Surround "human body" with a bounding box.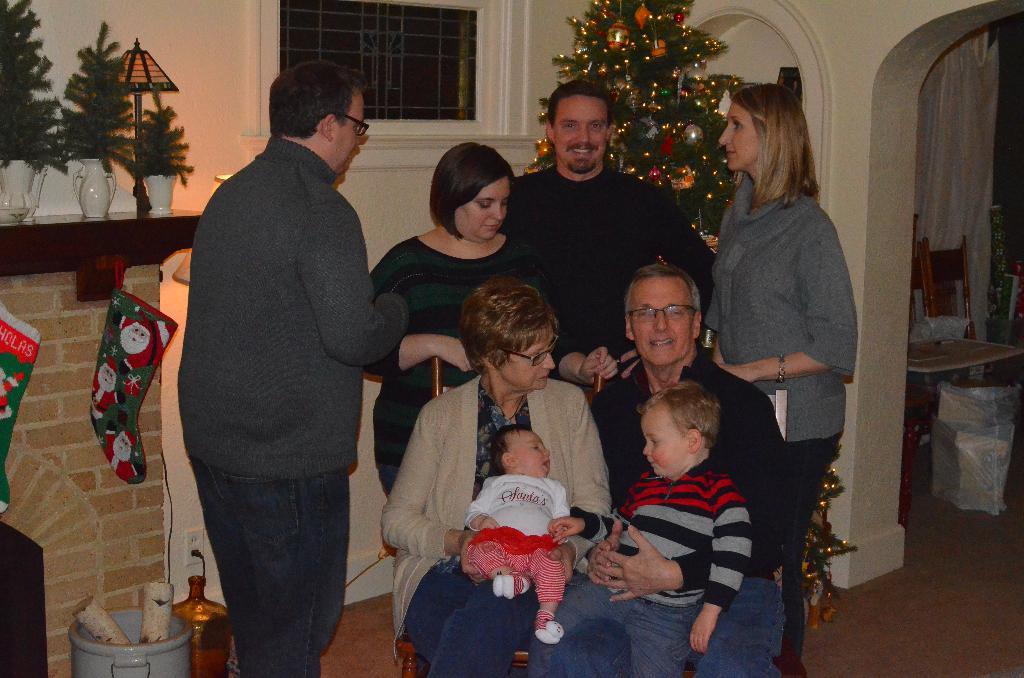
box=[507, 76, 712, 346].
